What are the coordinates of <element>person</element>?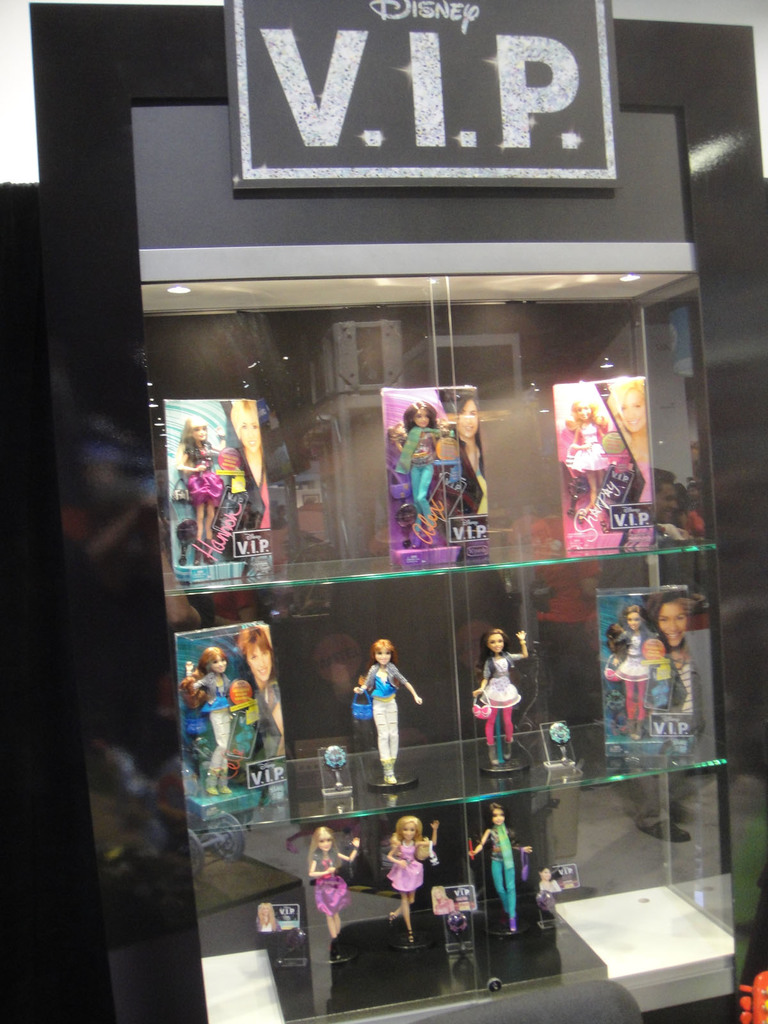
{"x1": 651, "y1": 595, "x2": 707, "y2": 724}.
